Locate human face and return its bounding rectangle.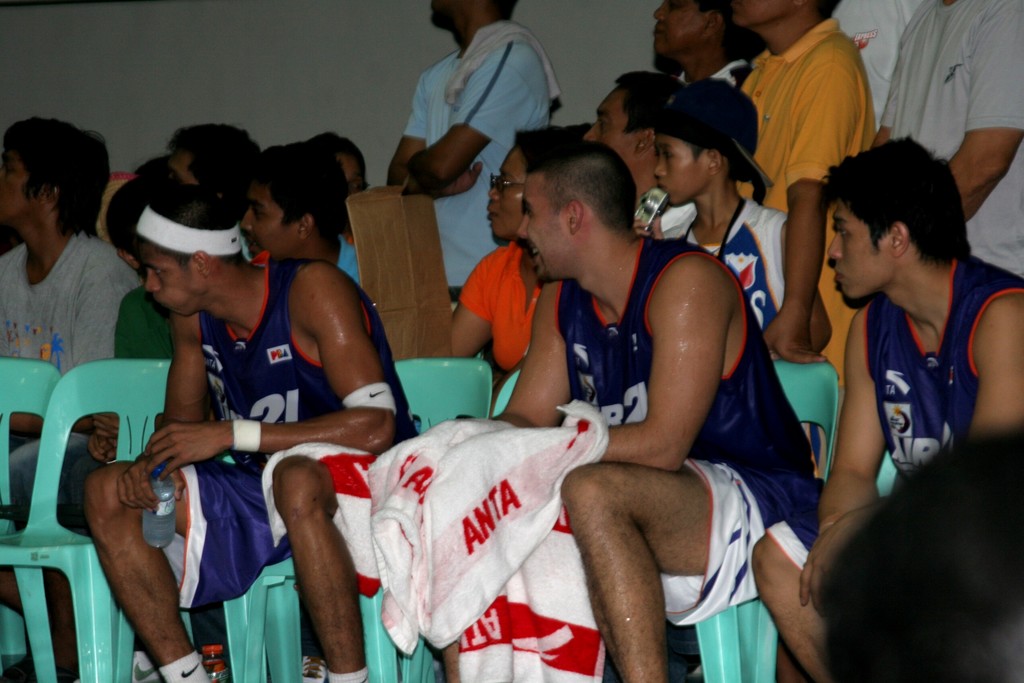
(left=583, top=85, right=650, bottom=165).
